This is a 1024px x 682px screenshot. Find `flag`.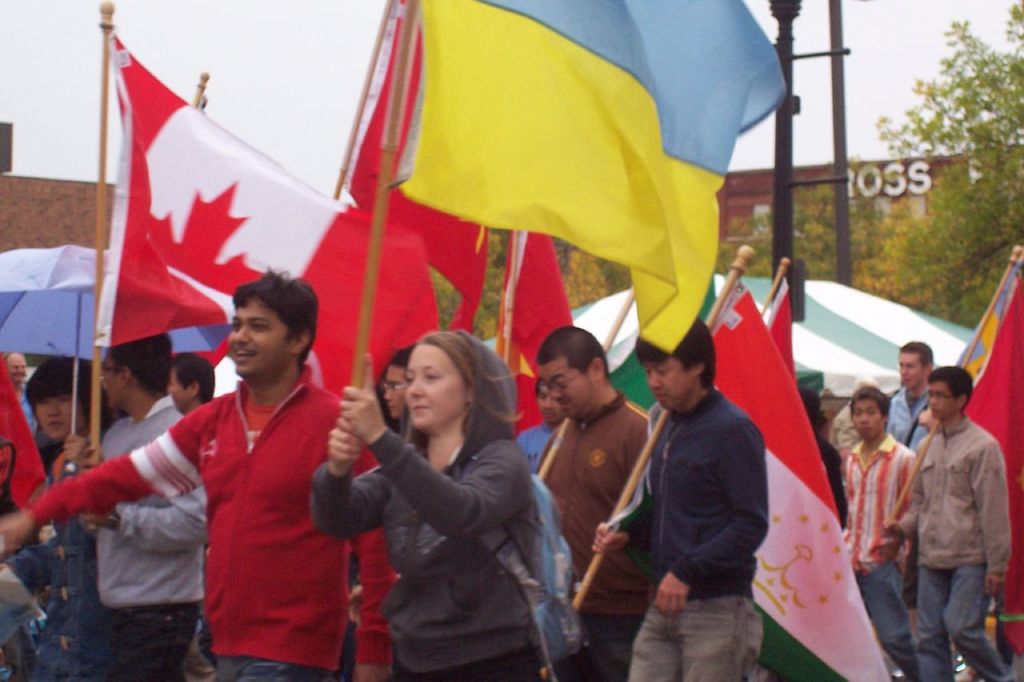
Bounding box: <box>750,281,802,383</box>.
